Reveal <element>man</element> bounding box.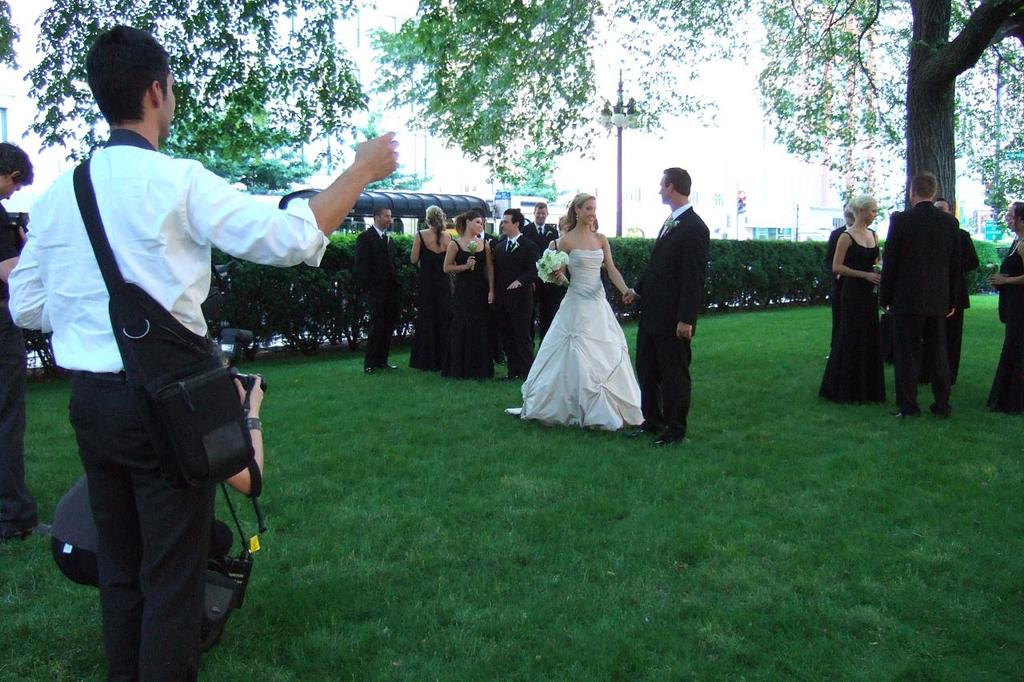
Revealed: 0, 142, 42, 543.
